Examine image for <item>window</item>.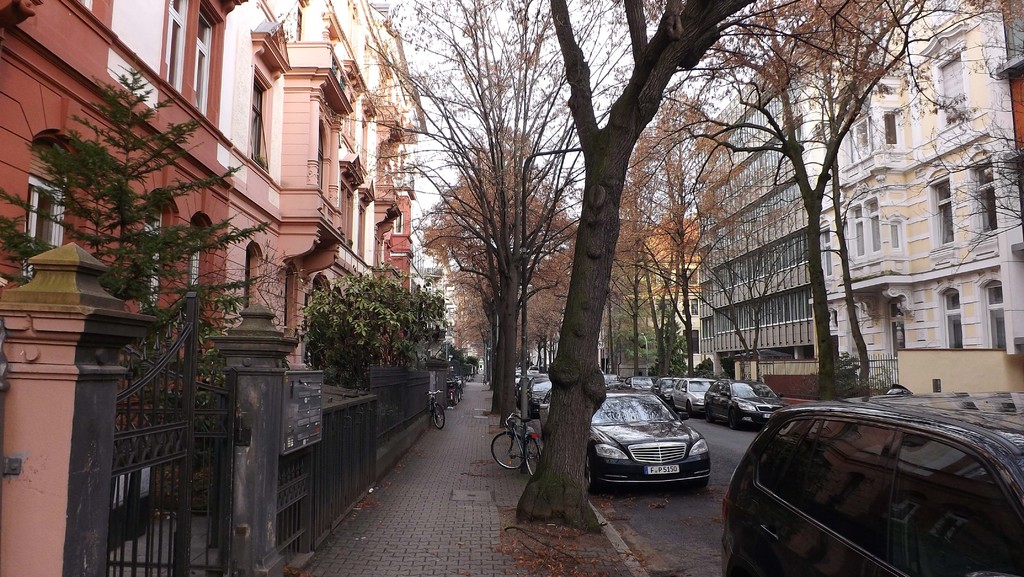
Examination result: 241/238/267/305.
